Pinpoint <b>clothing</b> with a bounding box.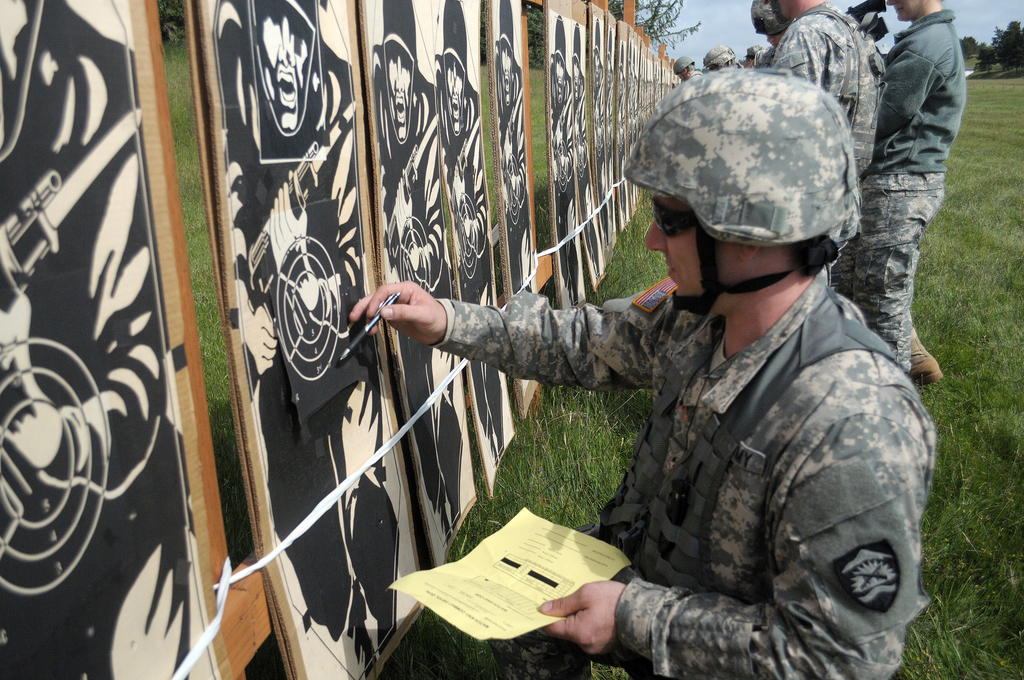
{"left": 460, "top": 287, "right": 931, "bottom": 679}.
